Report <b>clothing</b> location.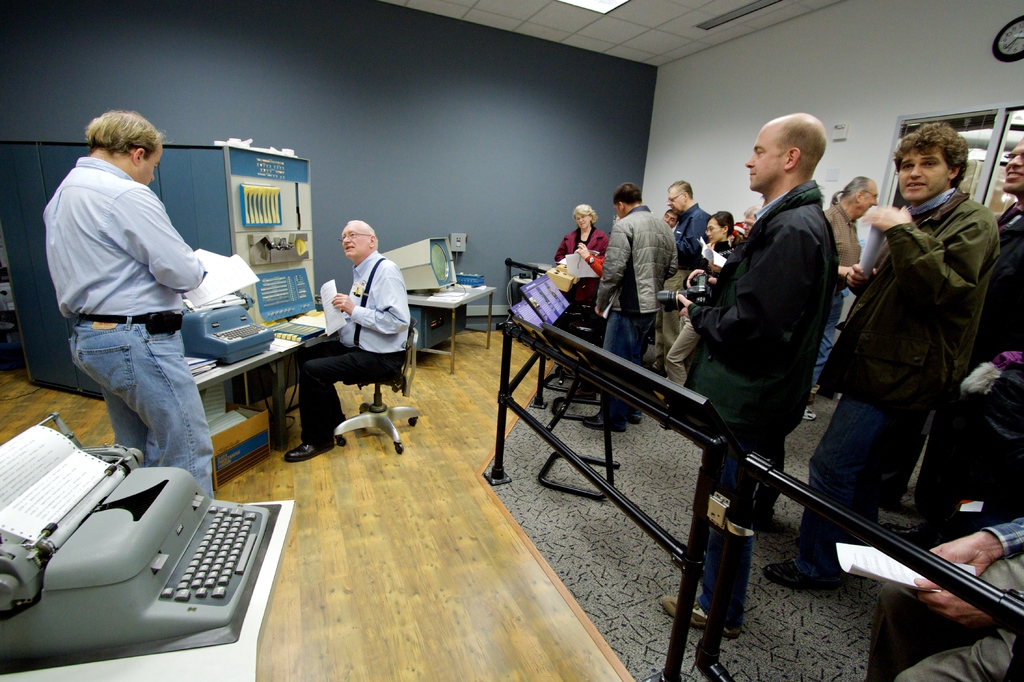
Report: 297:250:410:443.
